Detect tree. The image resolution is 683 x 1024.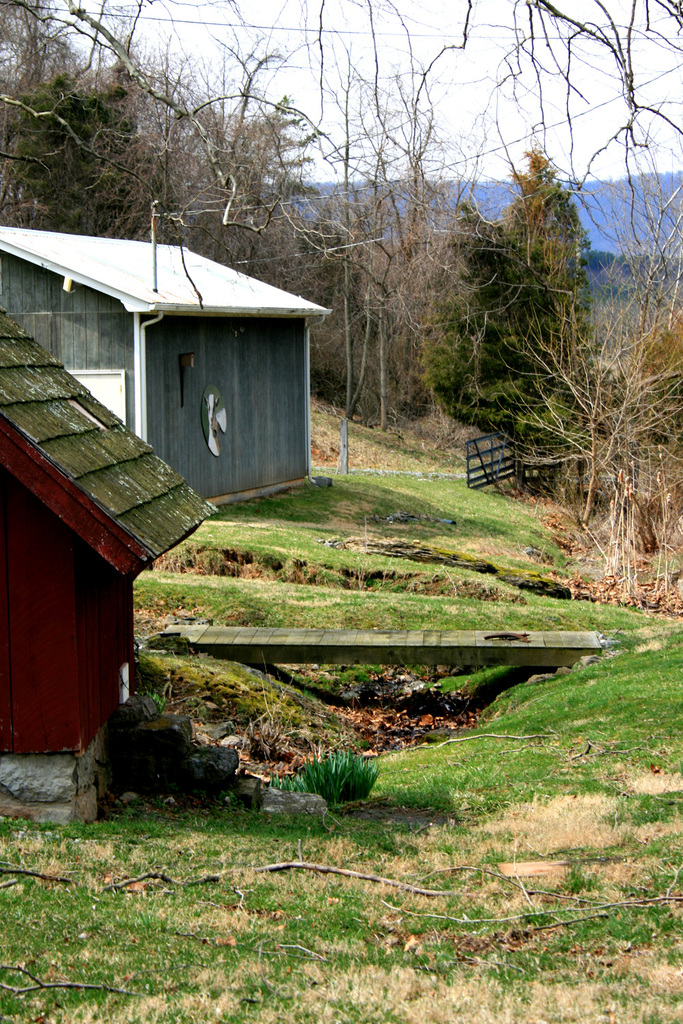
bbox(417, 146, 658, 544).
